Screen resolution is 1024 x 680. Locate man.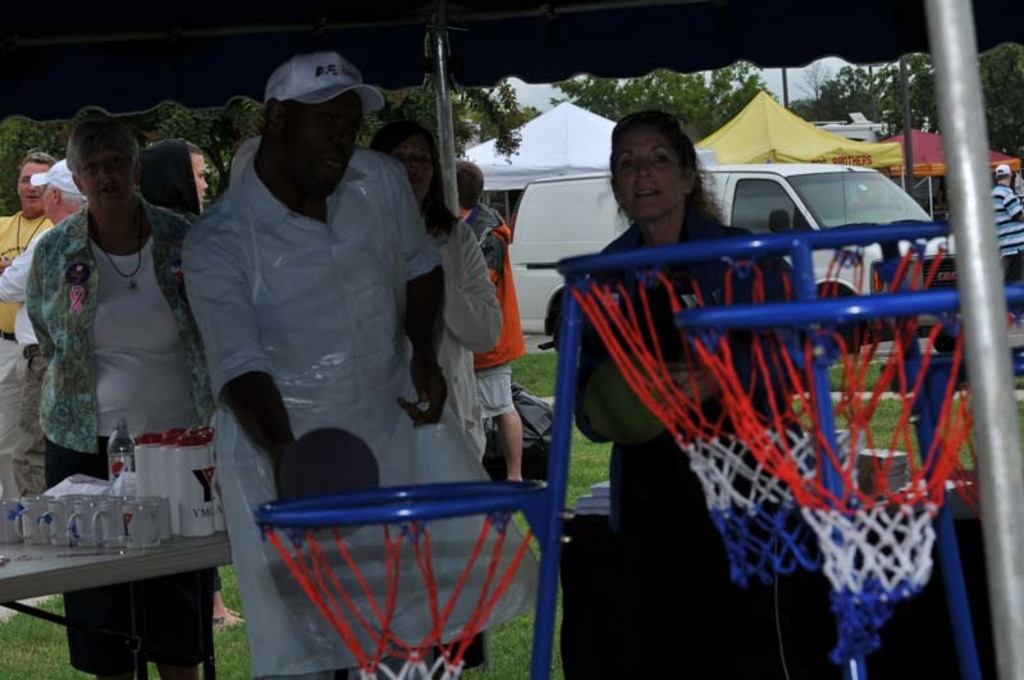
crop(143, 140, 206, 202).
